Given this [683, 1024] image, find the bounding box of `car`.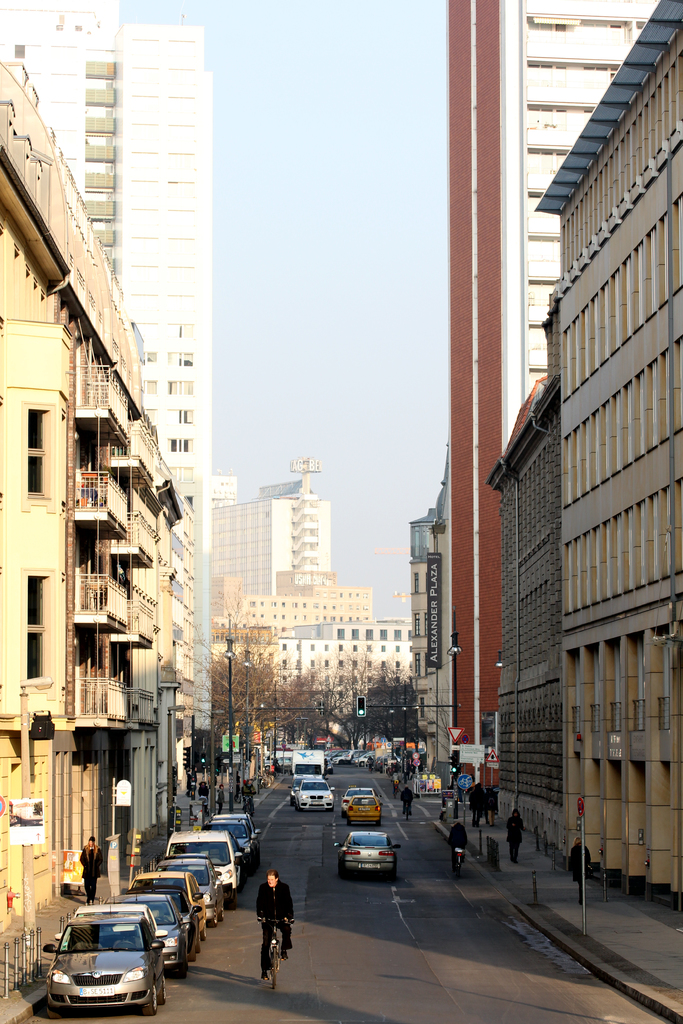
rect(334, 753, 353, 767).
